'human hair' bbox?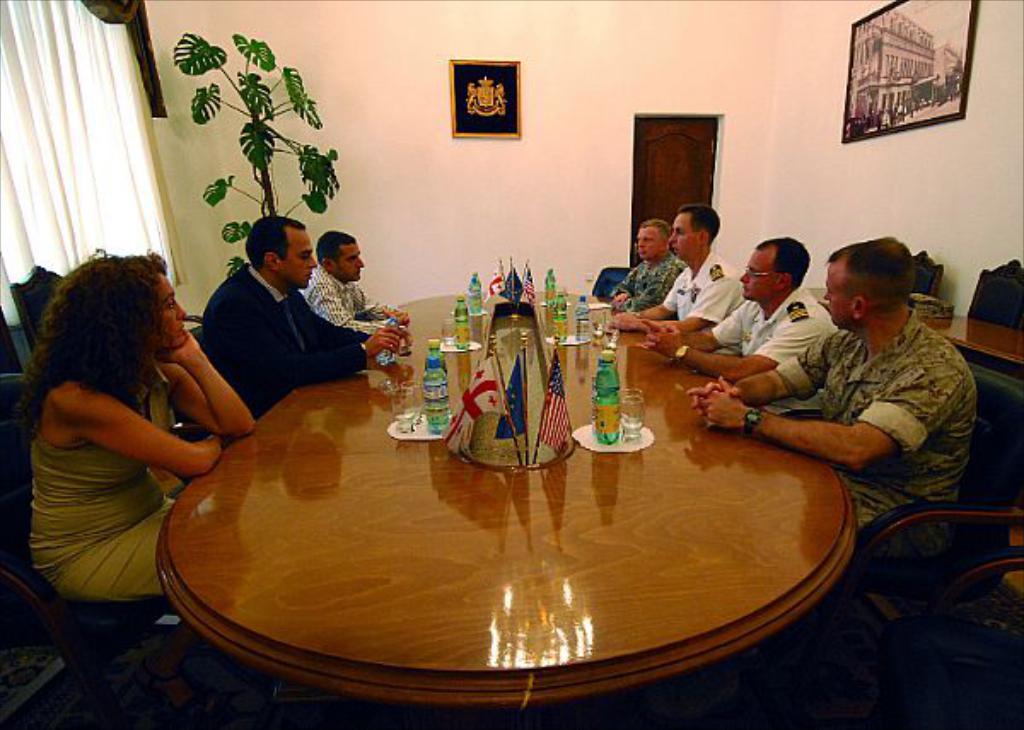
x1=674 y1=198 x2=725 y2=240
